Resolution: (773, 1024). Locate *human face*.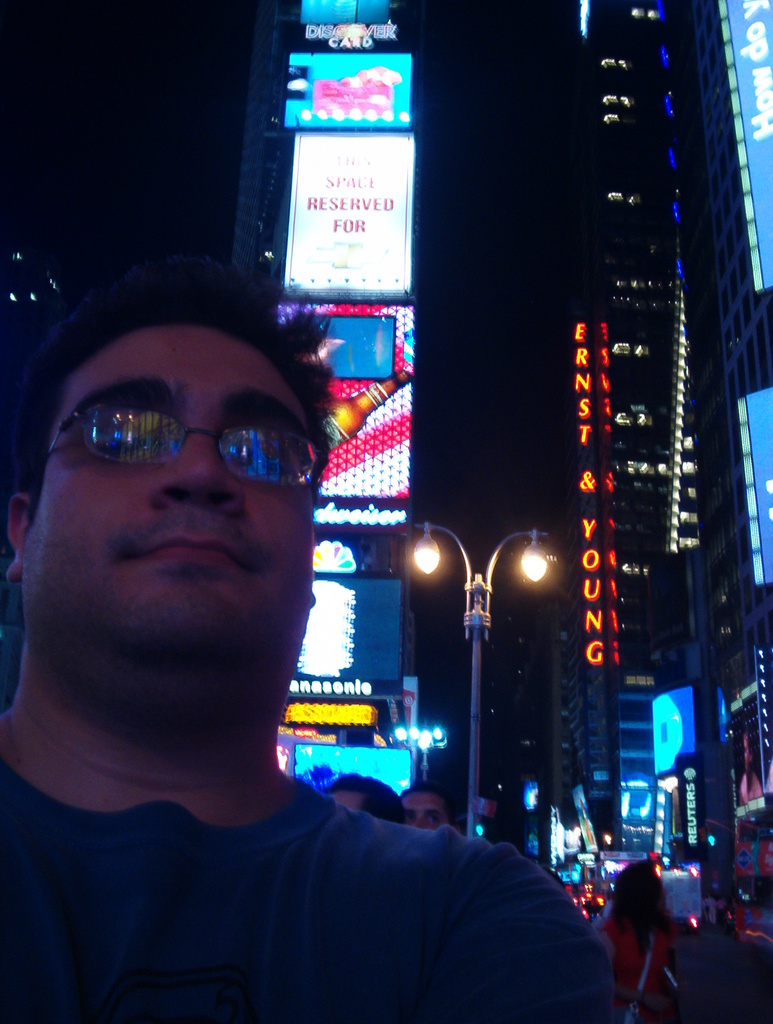
select_region(22, 331, 325, 618).
